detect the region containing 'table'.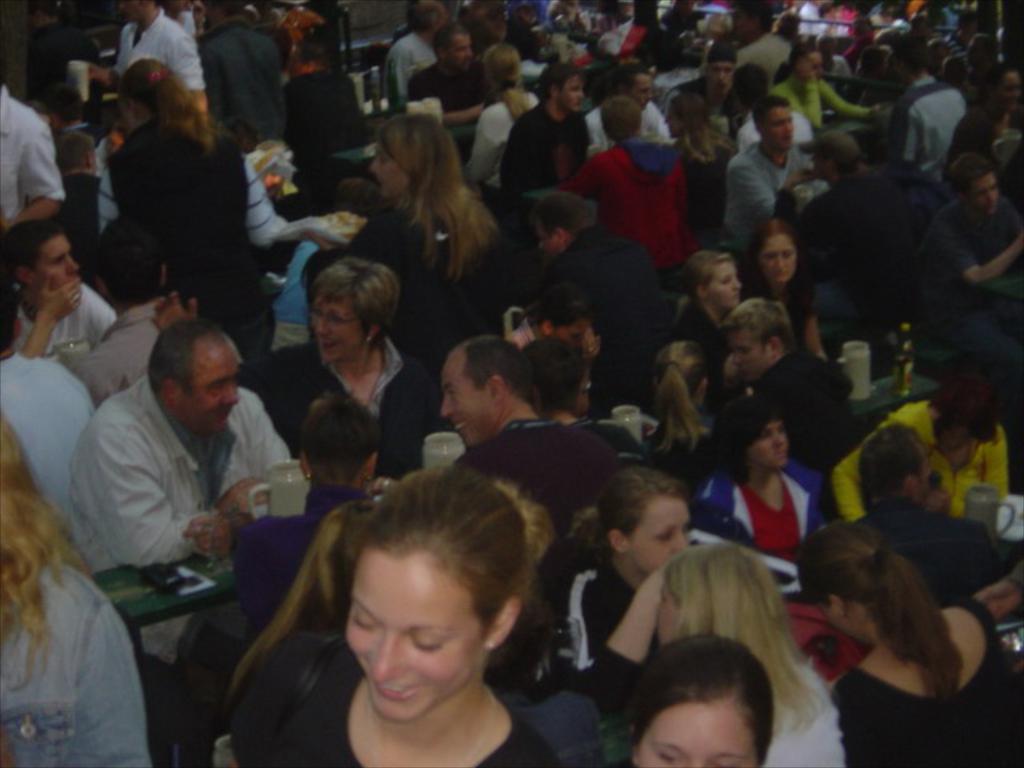
[x1=816, y1=109, x2=877, y2=146].
